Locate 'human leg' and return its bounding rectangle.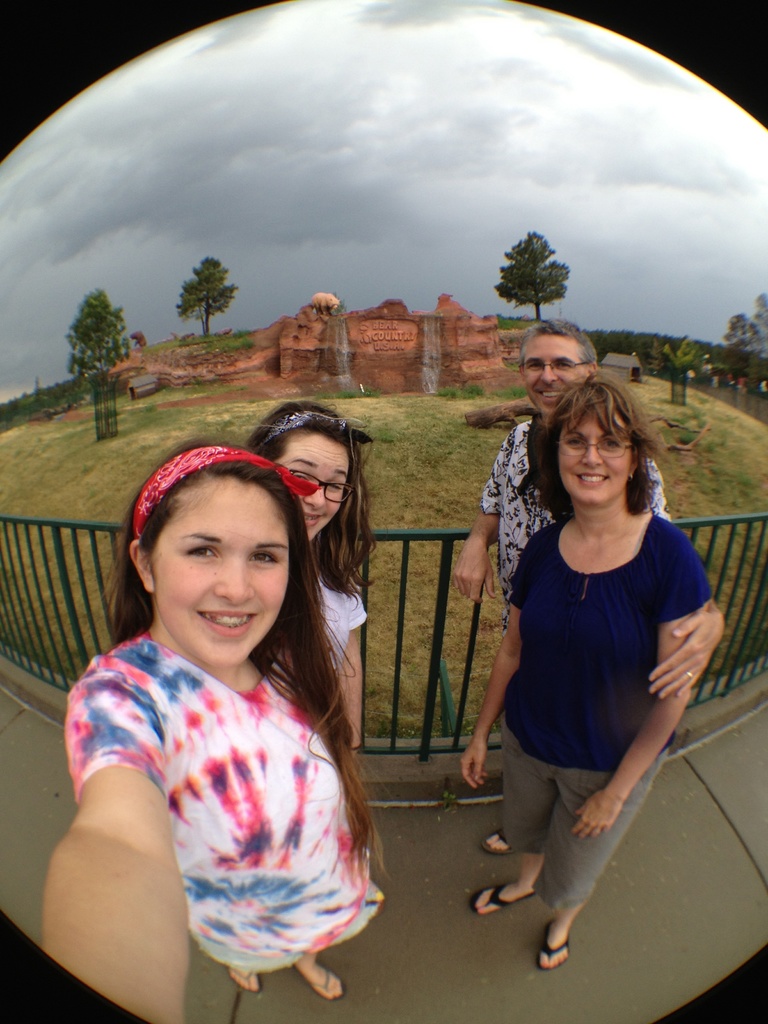
467/702/553/910.
